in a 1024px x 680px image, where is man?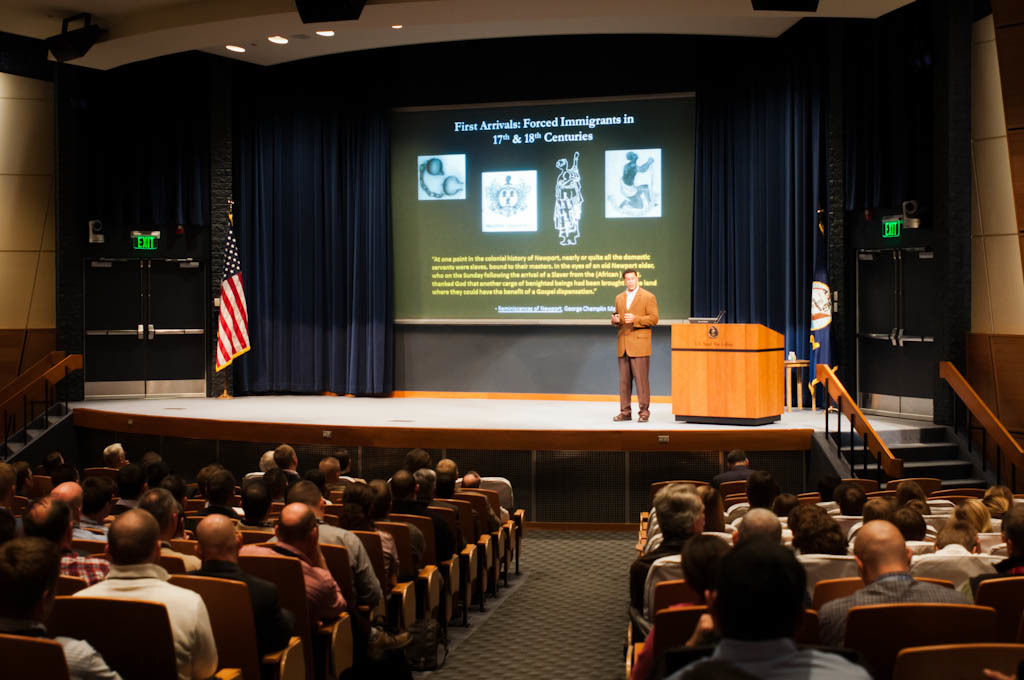
l=319, t=454, r=347, b=490.
